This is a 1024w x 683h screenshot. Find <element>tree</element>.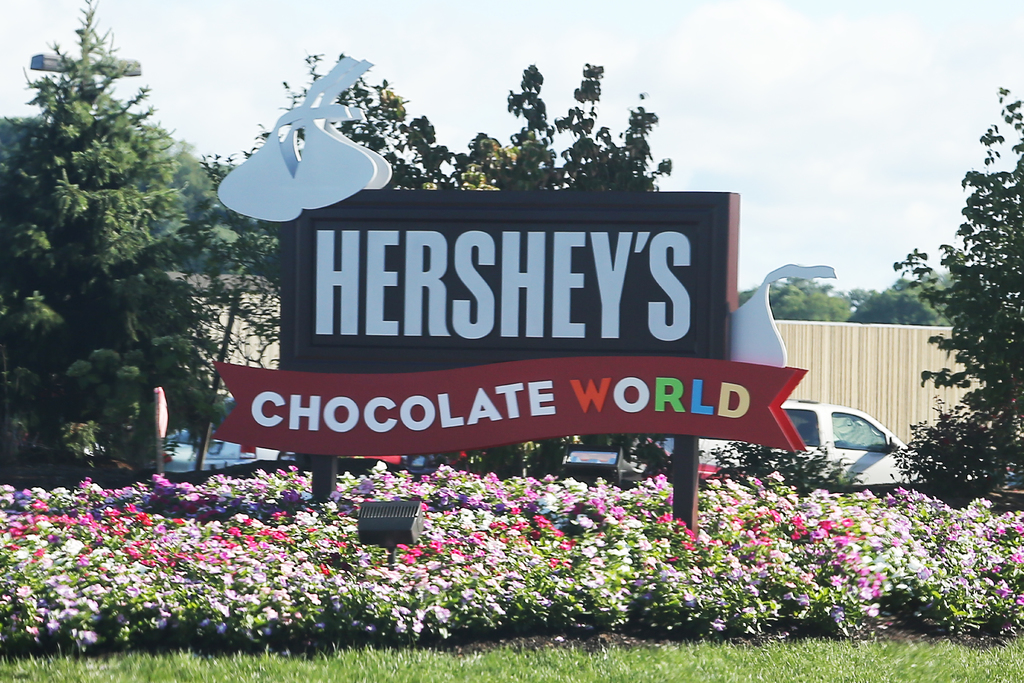
Bounding box: locate(772, 268, 856, 323).
